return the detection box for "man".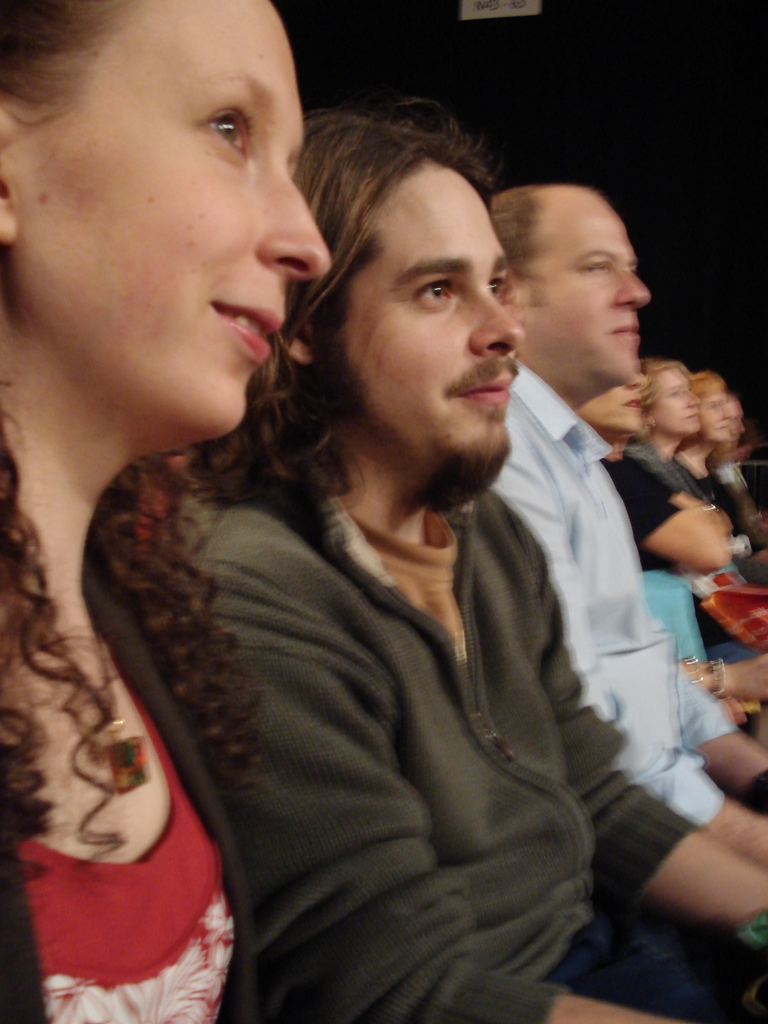
detection(716, 396, 760, 527).
